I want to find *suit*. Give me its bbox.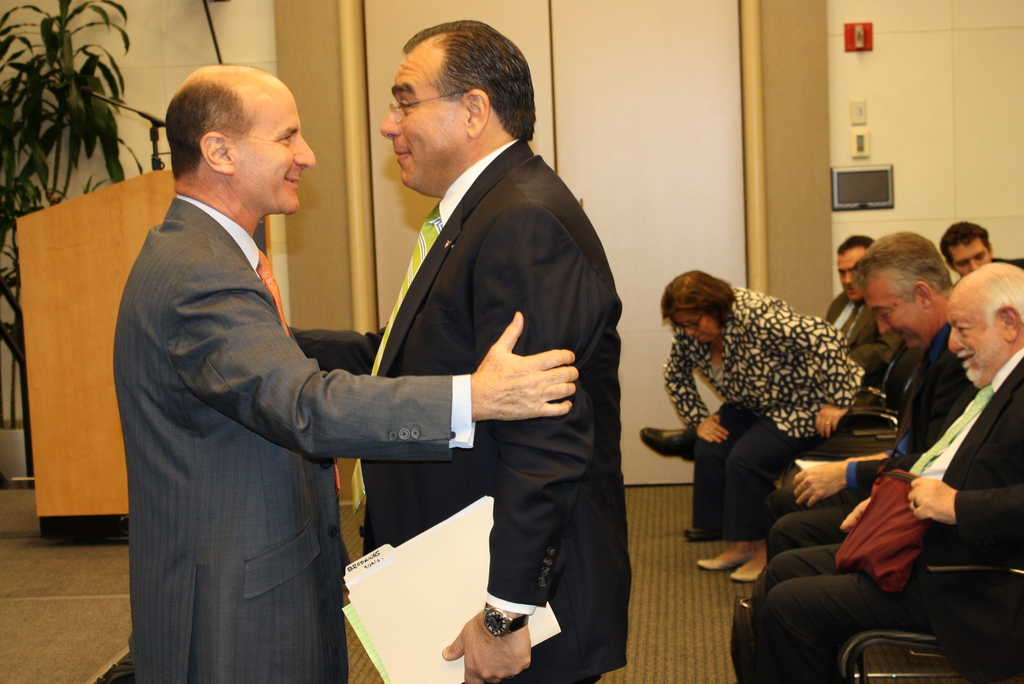
[x1=740, y1=345, x2=1023, y2=683].
